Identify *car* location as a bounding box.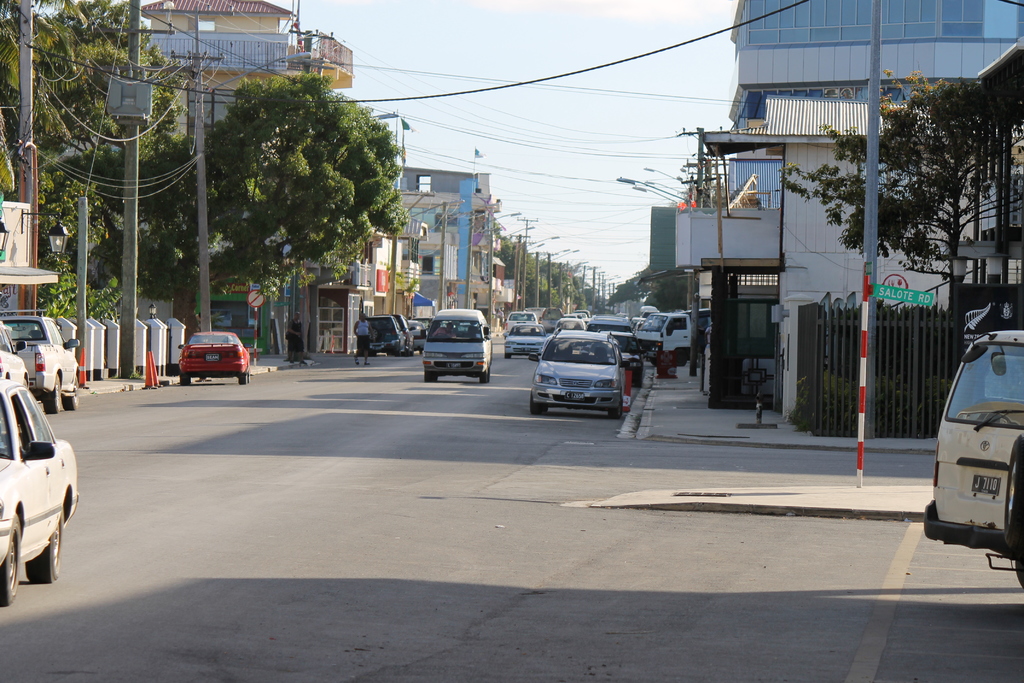
bbox=[0, 312, 85, 409].
